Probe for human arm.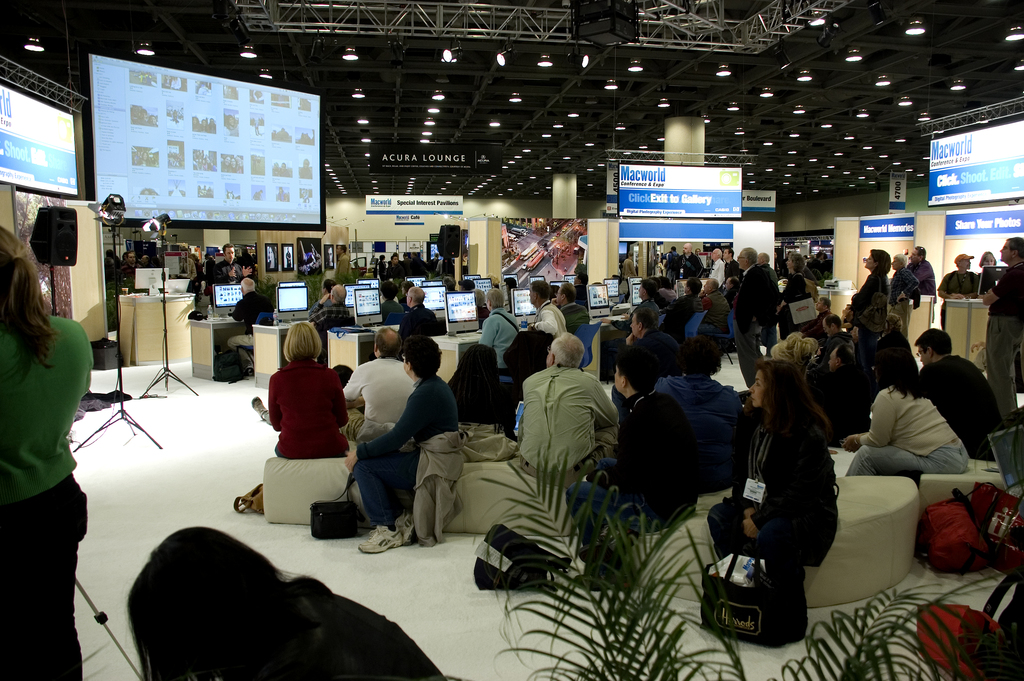
Probe result: bbox=[732, 272, 760, 326].
